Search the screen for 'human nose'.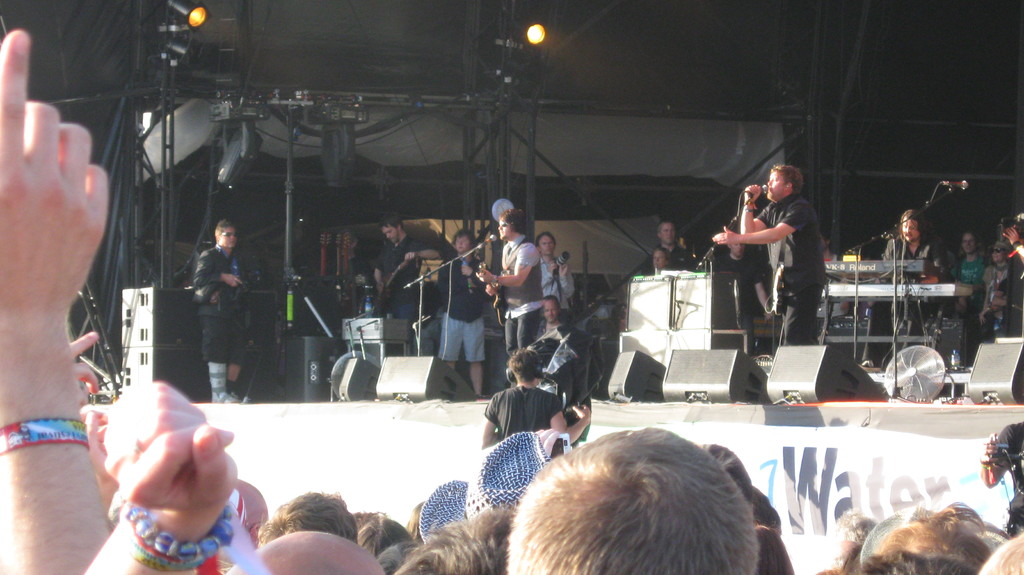
Found at 456:242:461:247.
